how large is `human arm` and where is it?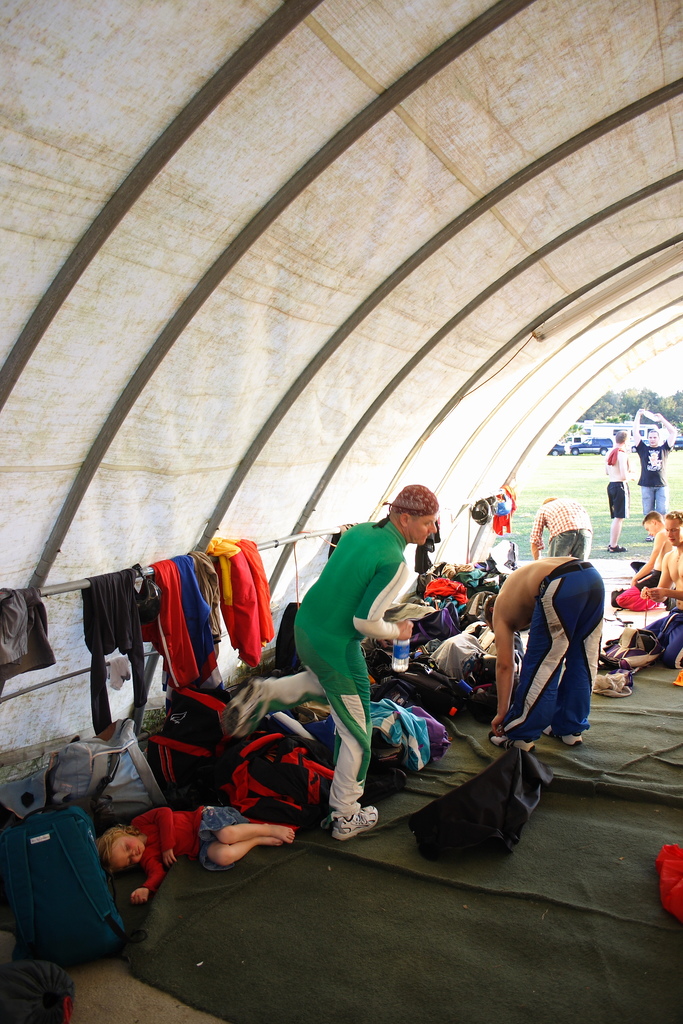
Bounding box: (649, 586, 682, 603).
